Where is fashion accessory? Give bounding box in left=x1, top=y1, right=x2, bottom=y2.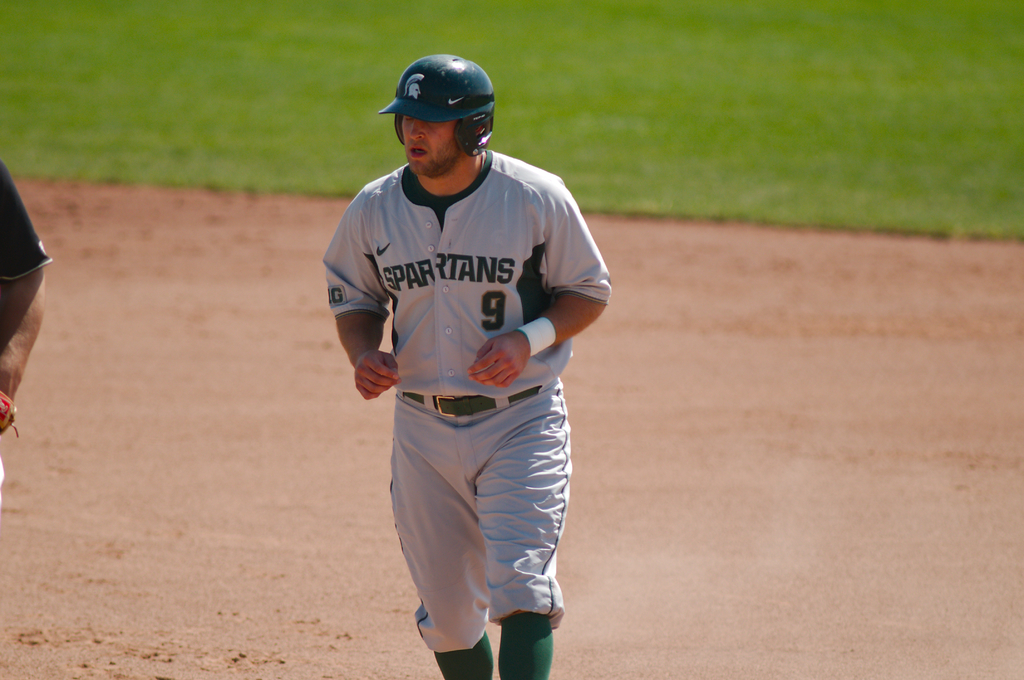
left=404, top=381, right=543, bottom=422.
